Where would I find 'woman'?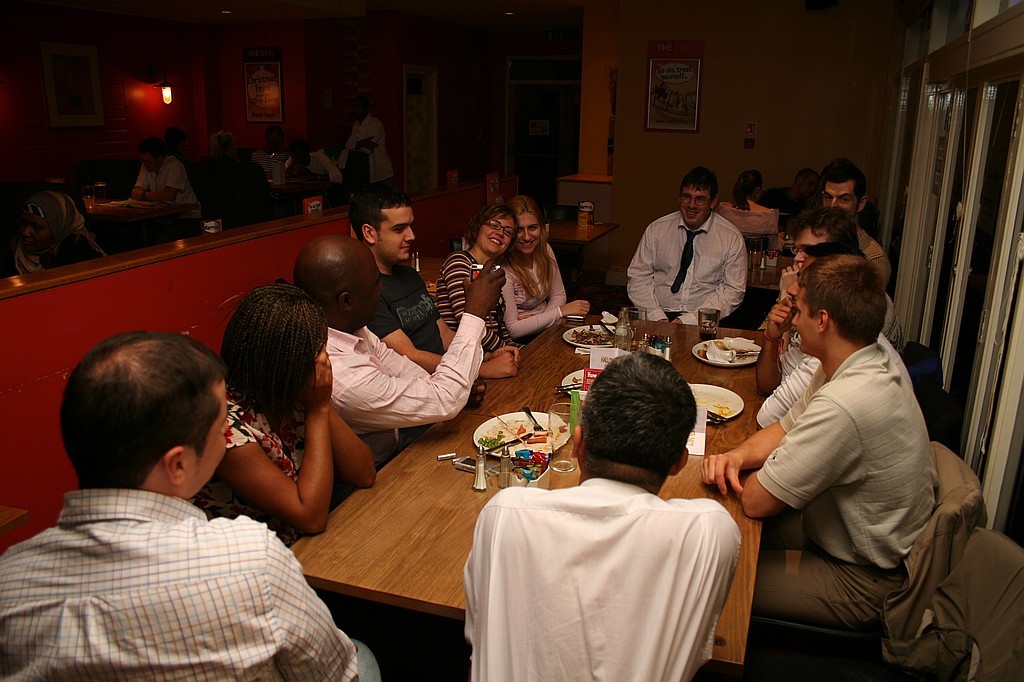
At [x1=718, y1=172, x2=784, y2=253].
